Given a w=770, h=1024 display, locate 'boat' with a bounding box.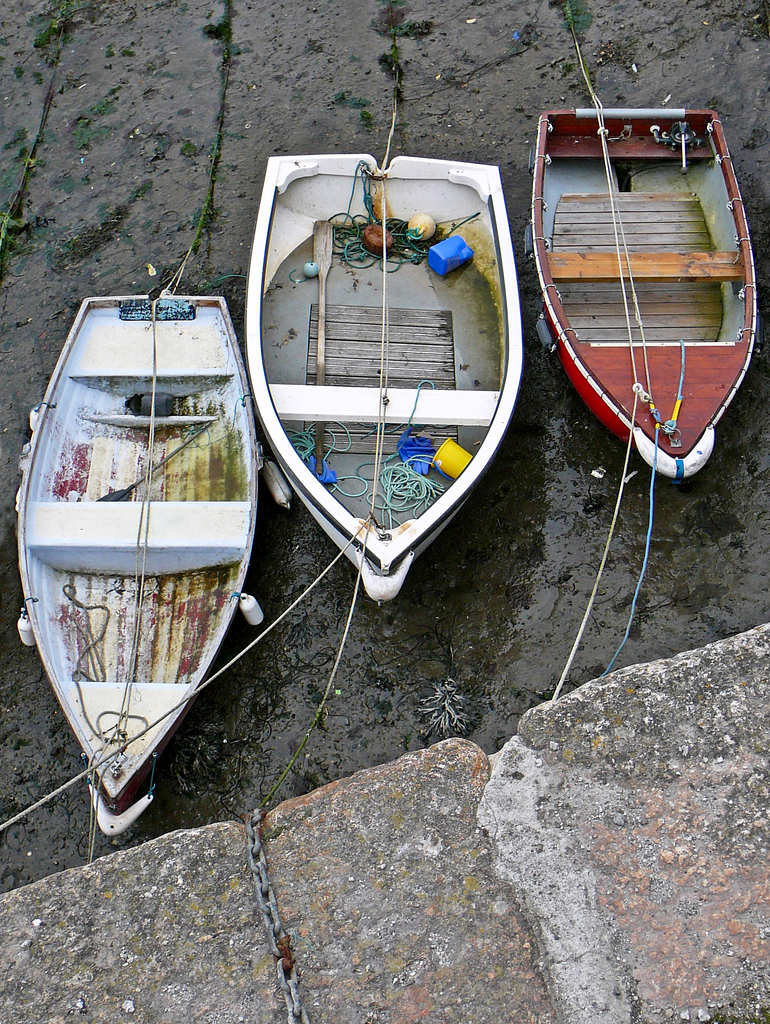
Located: 14, 278, 276, 832.
